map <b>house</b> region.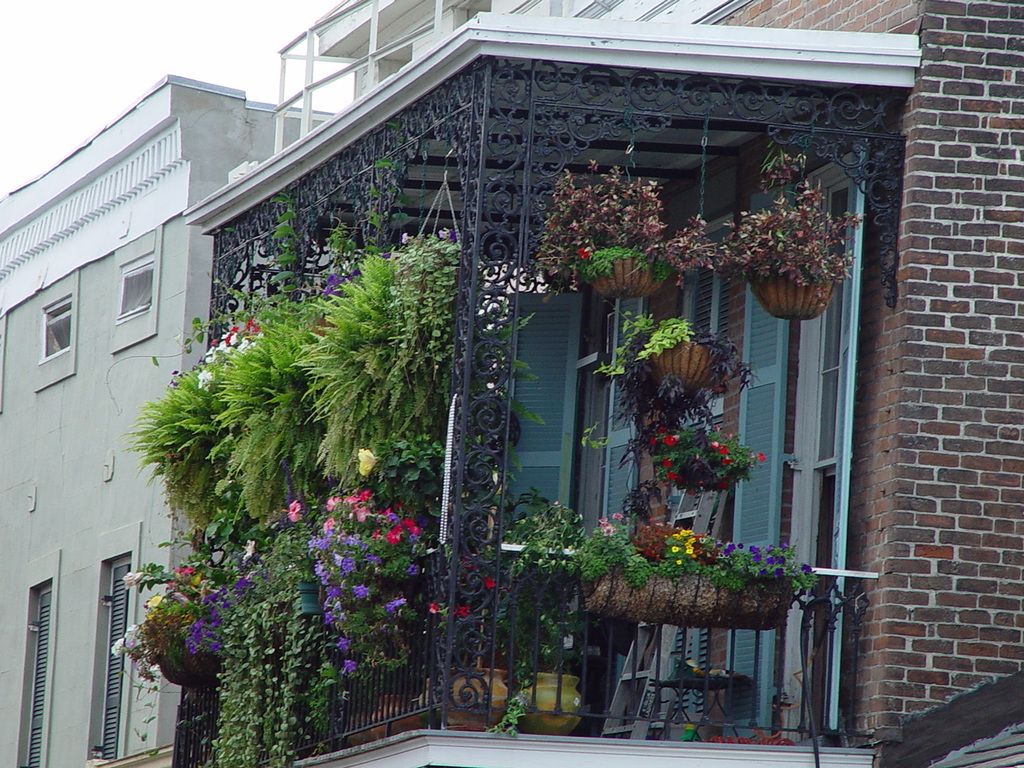
Mapped to (3,67,272,732).
